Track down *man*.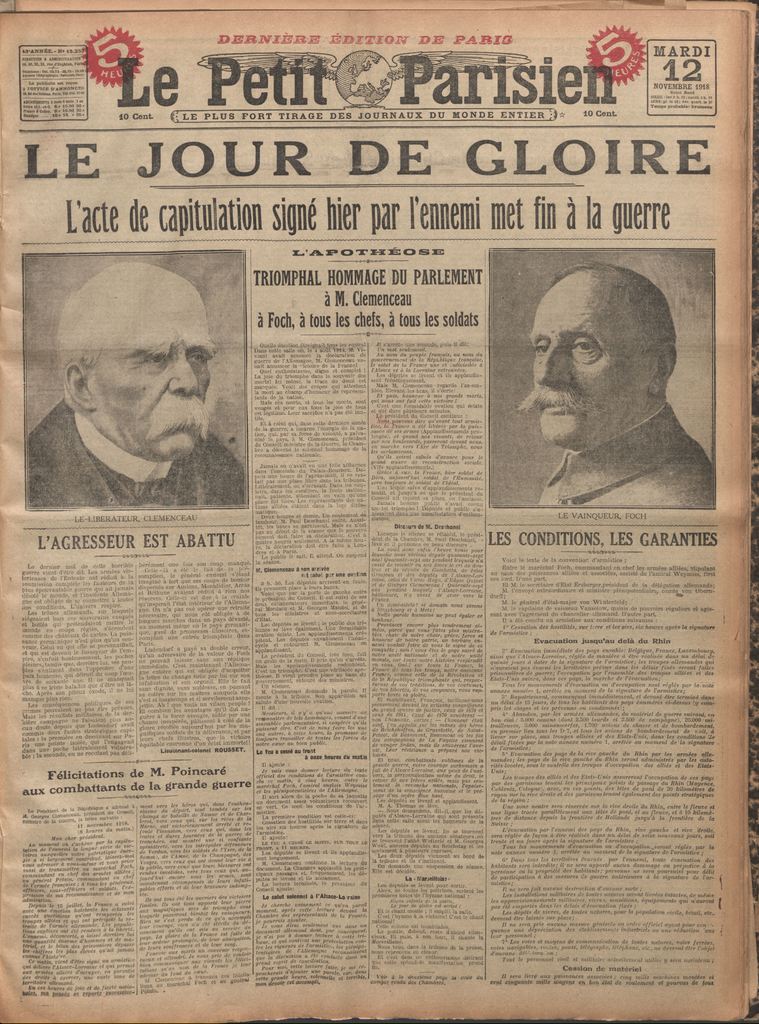
Tracked to [508, 255, 758, 521].
